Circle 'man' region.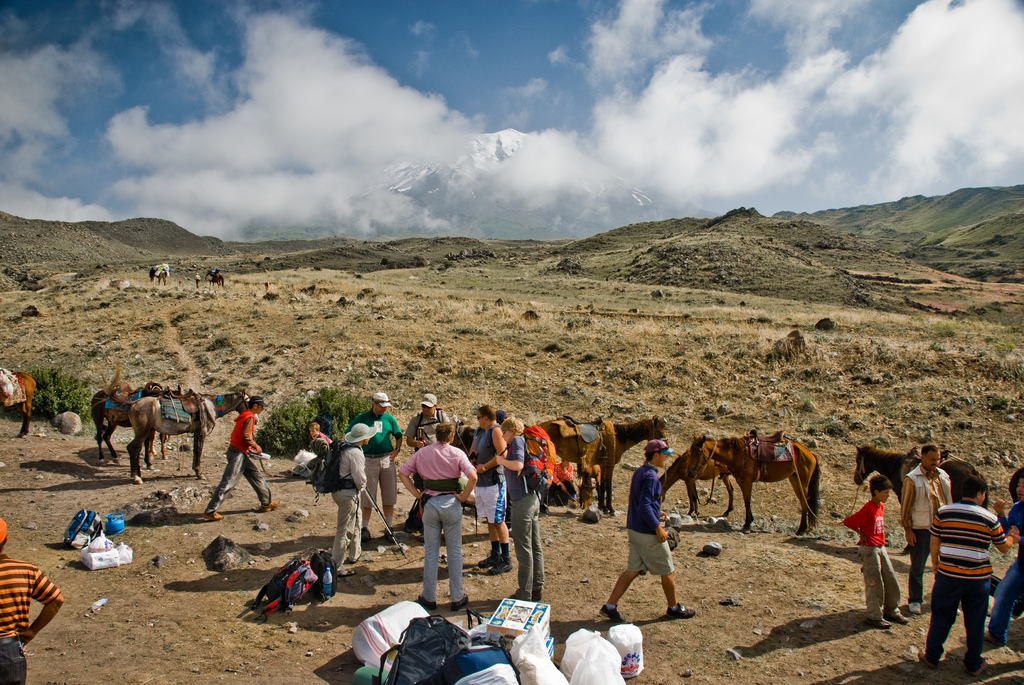
Region: 399 421 476 613.
